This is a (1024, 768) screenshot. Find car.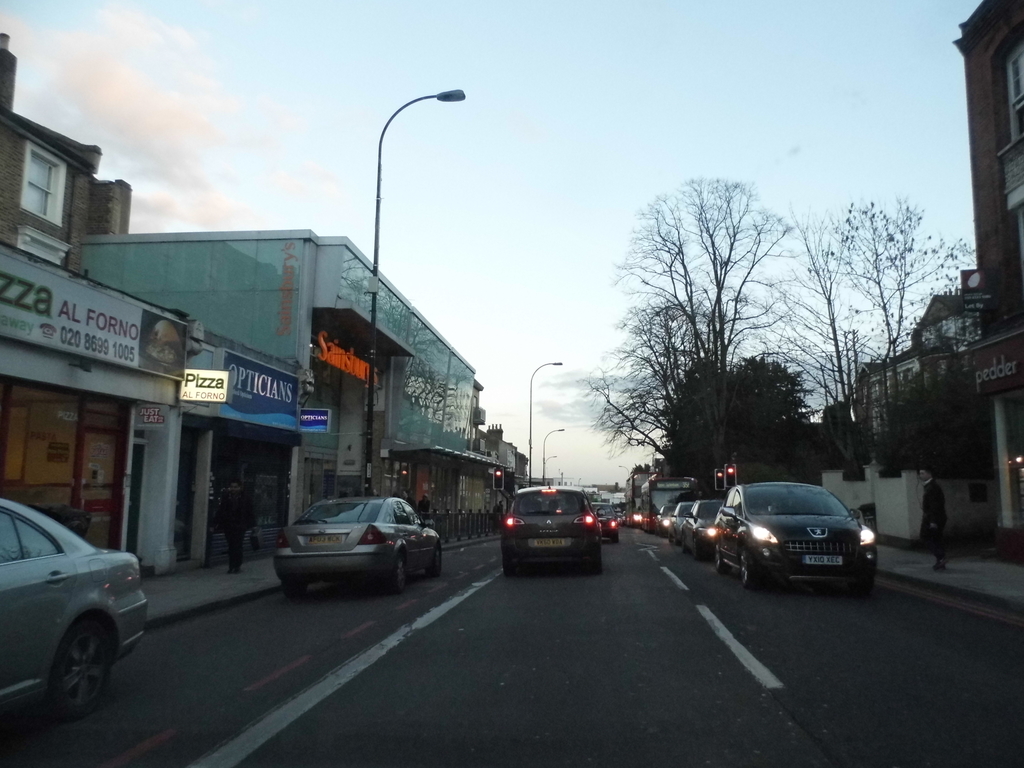
Bounding box: select_region(0, 494, 150, 724).
